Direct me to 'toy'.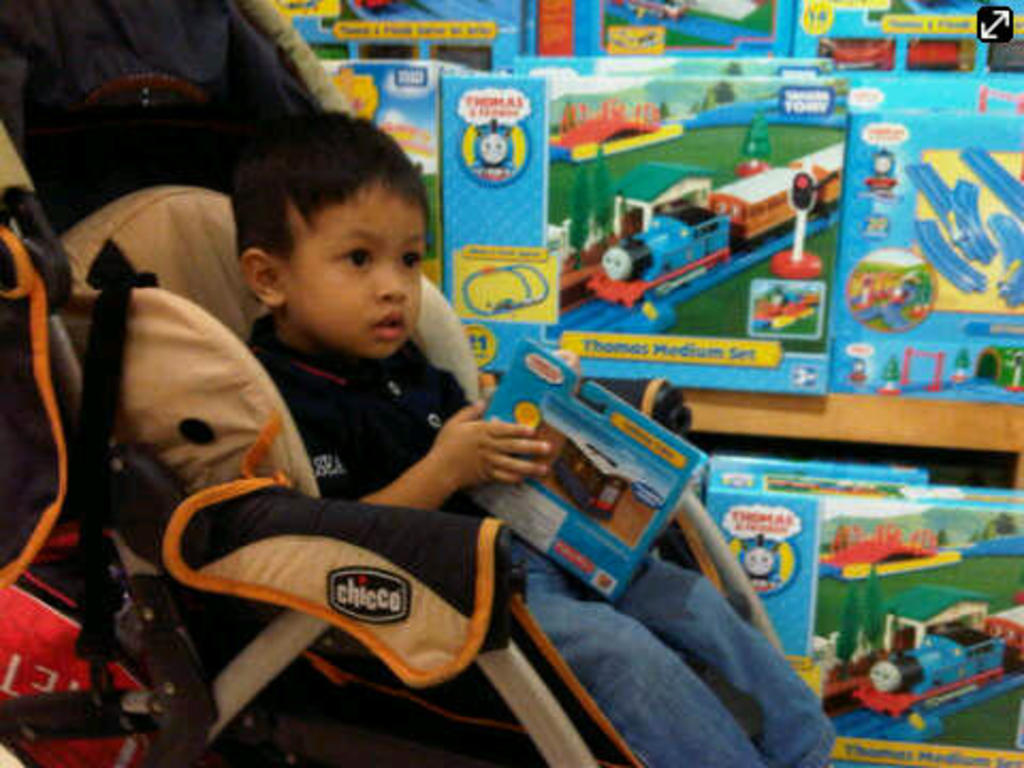
Direction: [left=862, top=141, right=900, bottom=190].
